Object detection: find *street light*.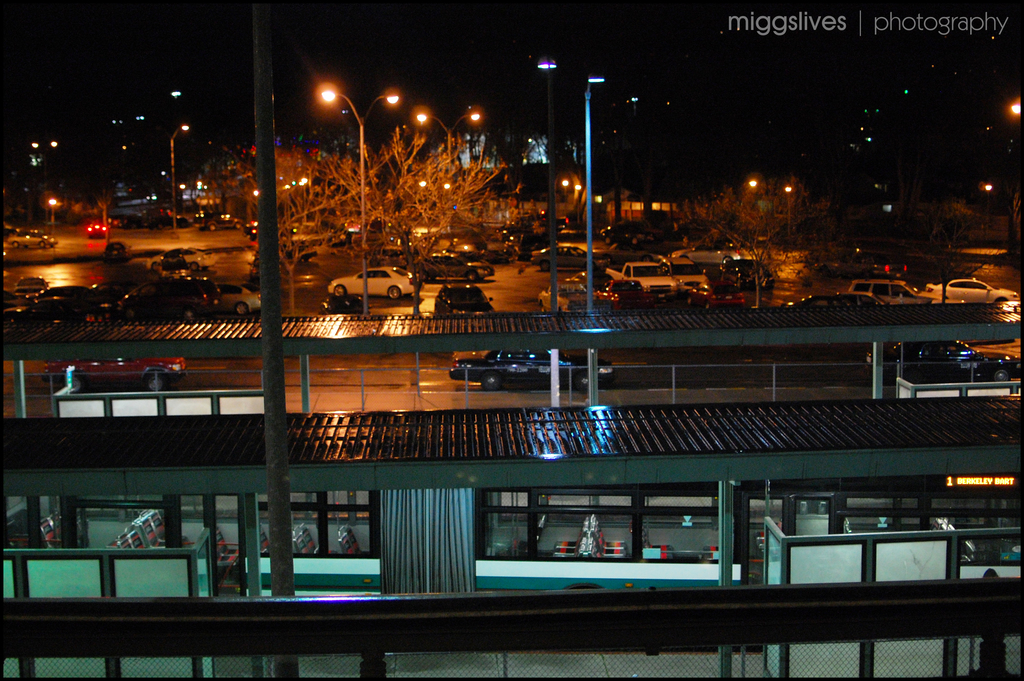
{"x1": 783, "y1": 181, "x2": 792, "y2": 242}.
